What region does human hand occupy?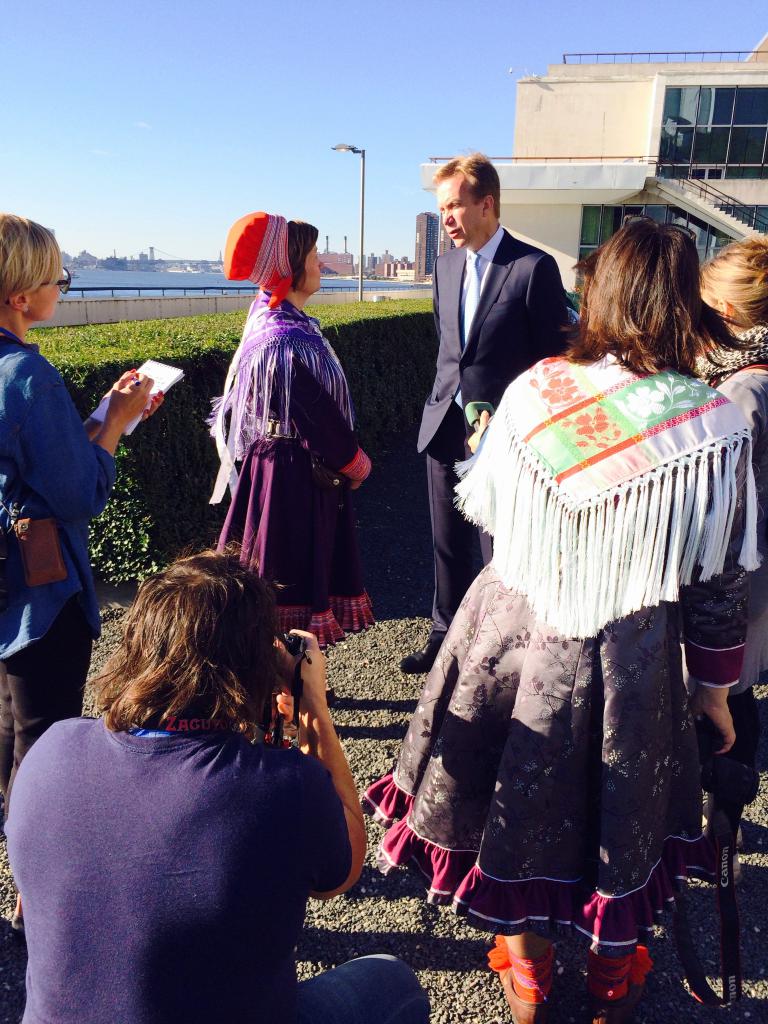
locate(466, 410, 490, 455).
